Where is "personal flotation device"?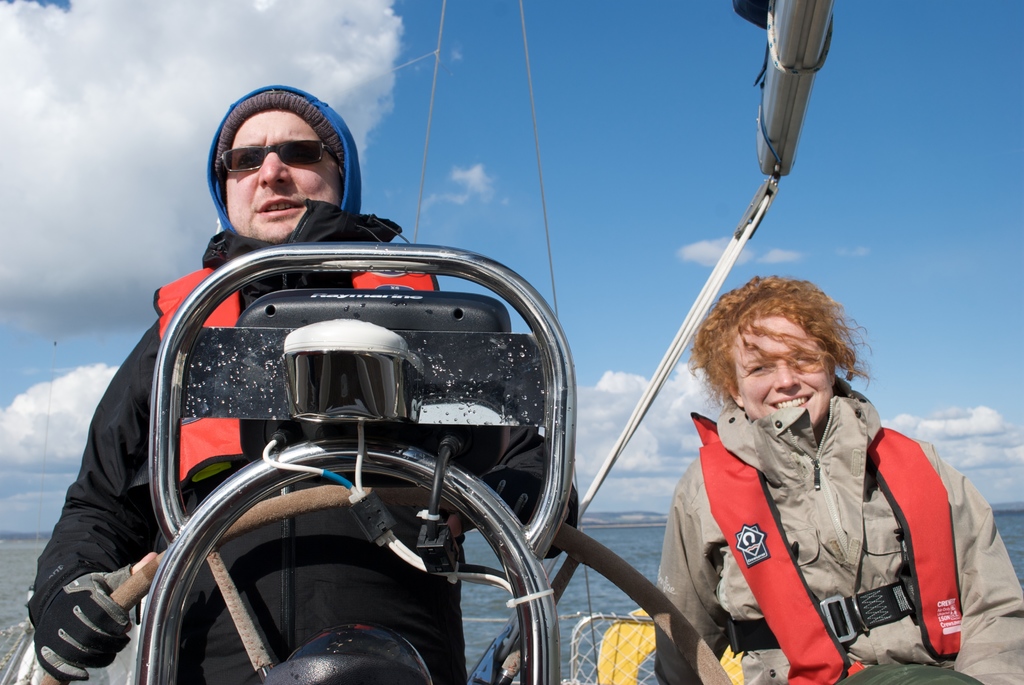
{"x1": 145, "y1": 261, "x2": 438, "y2": 510}.
